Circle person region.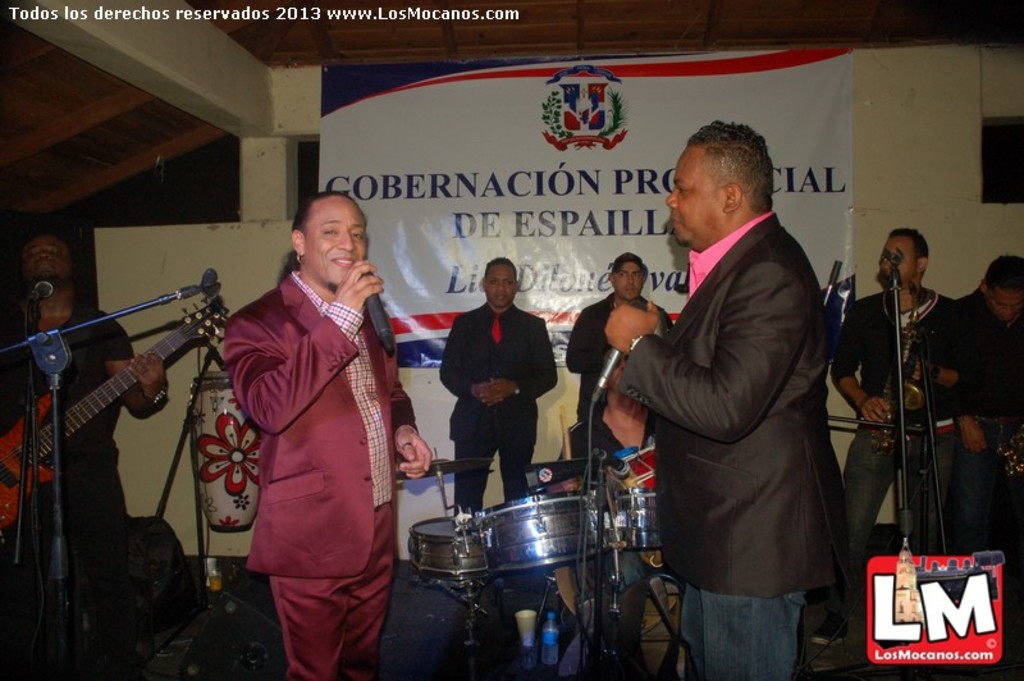
Region: crop(859, 212, 975, 605).
